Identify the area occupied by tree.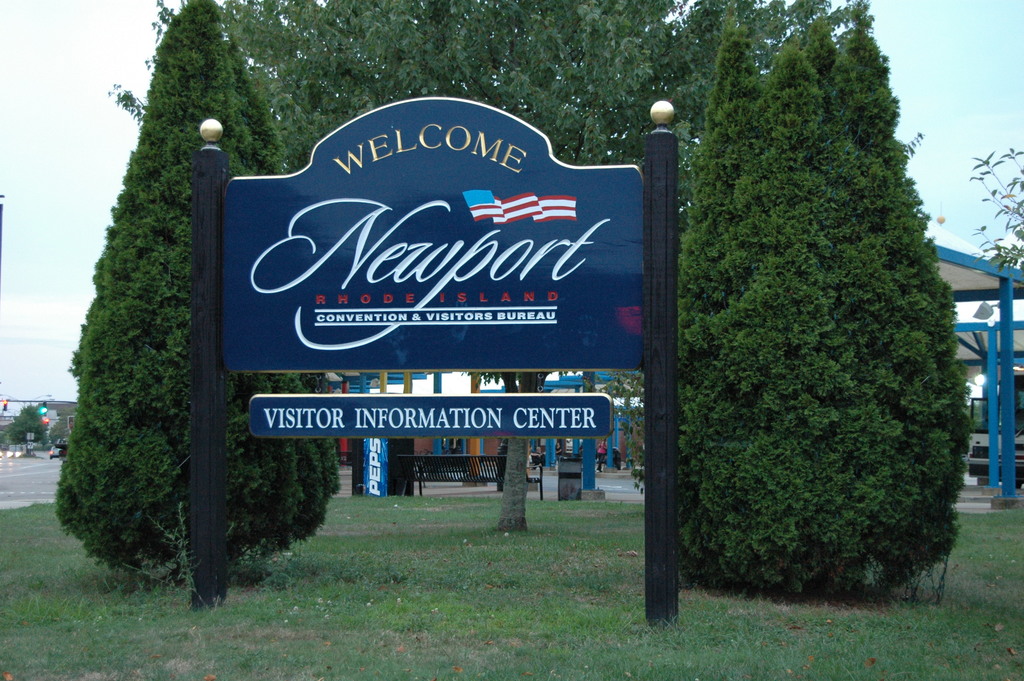
Area: region(680, 0, 974, 615).
